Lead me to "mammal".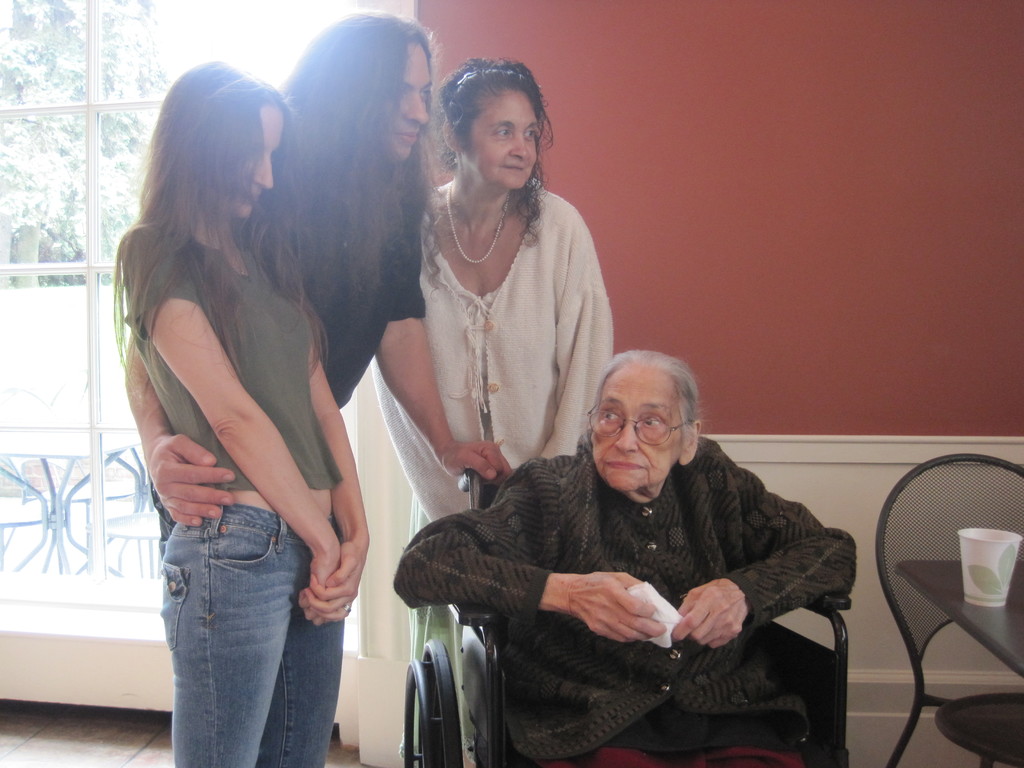
Lead to select_region(109, 58, 369, 767).
